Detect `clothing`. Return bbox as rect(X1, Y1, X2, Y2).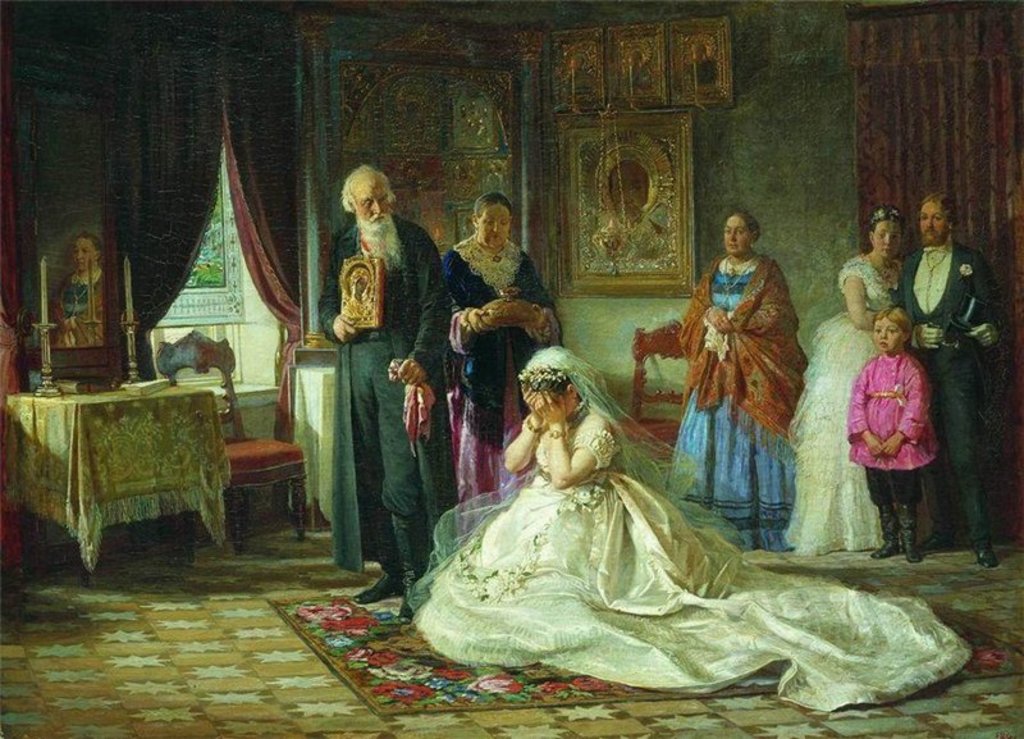
rect(440, 238, 558, 501).
